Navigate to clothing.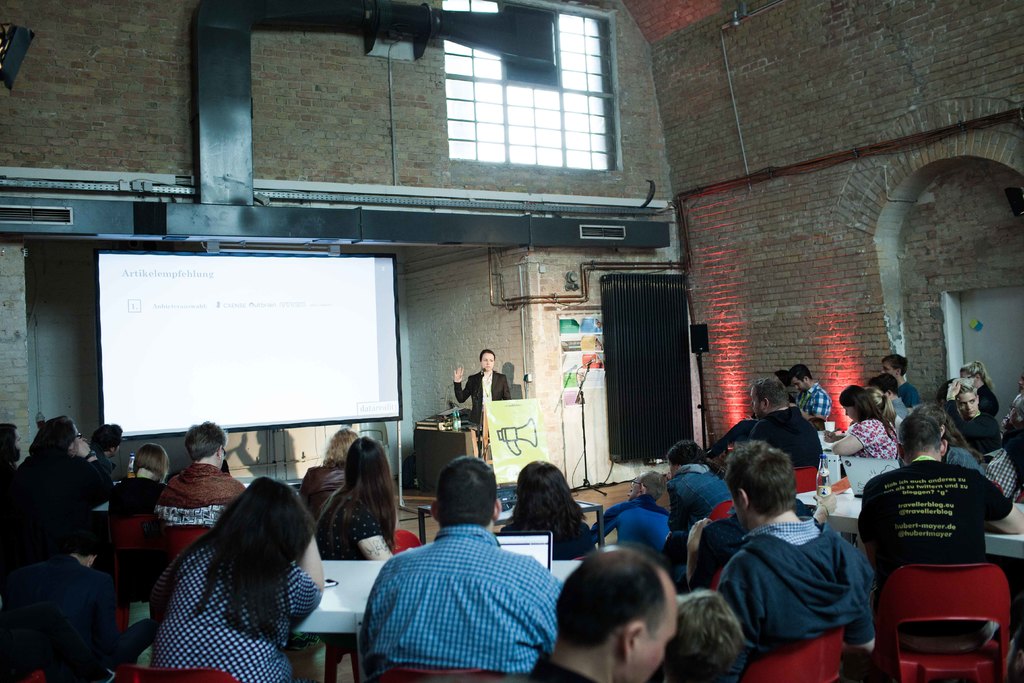
Navigation target: 152:539:320:682.
